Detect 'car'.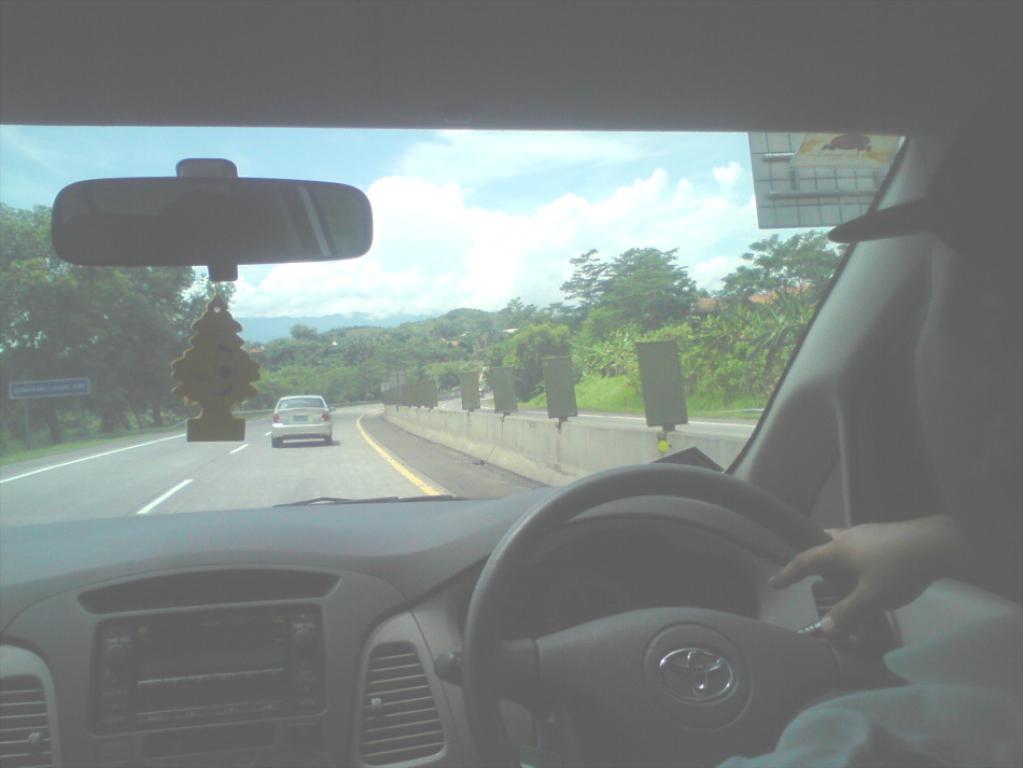
Detected at x1=0, y1=0, x2=1022, y2=767.
